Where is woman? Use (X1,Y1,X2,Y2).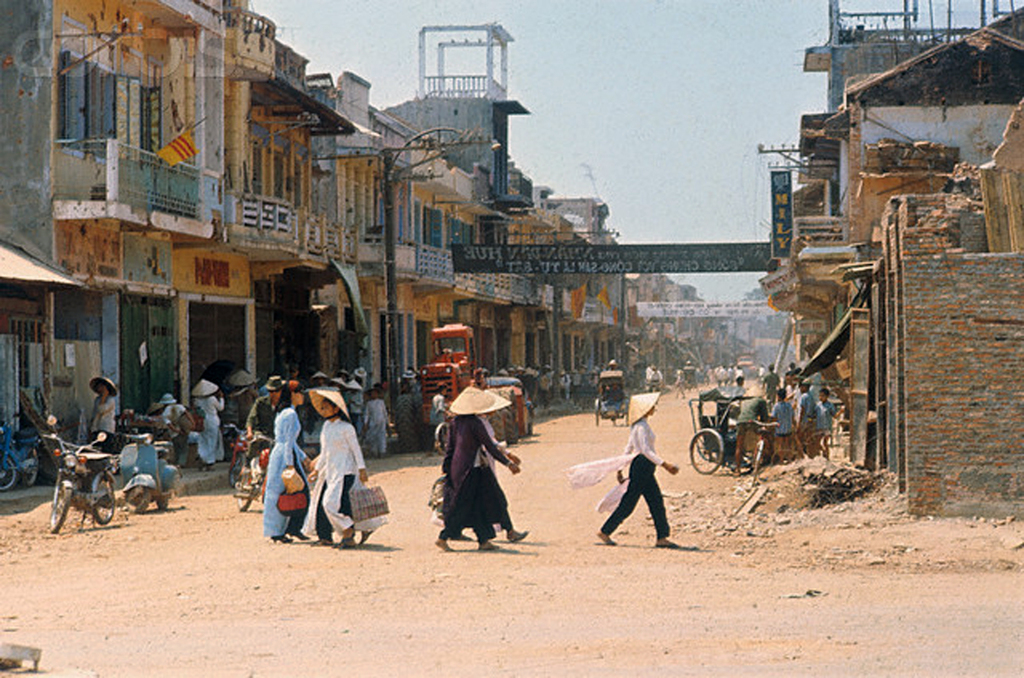
(262,381,312,547).
